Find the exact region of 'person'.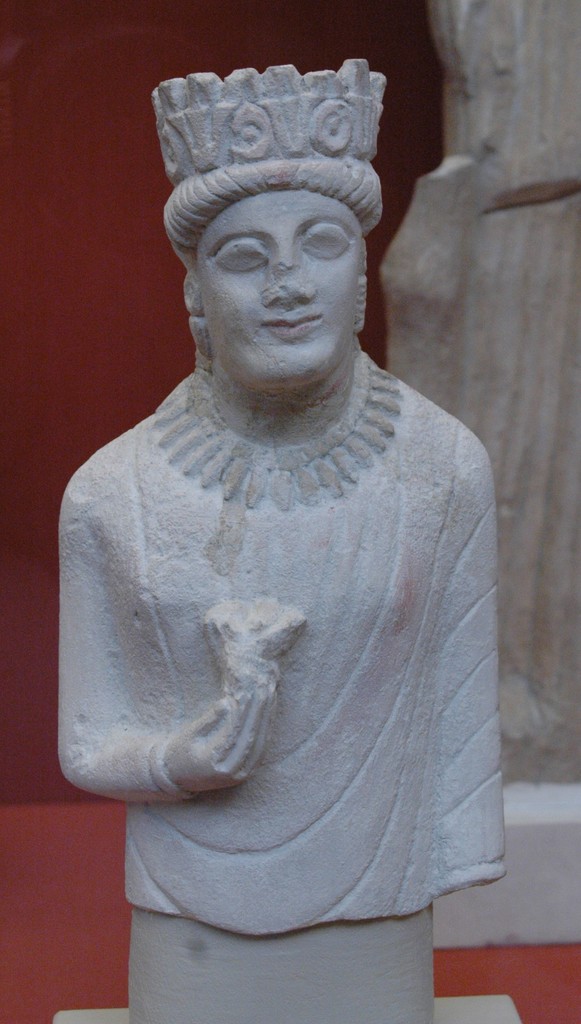
Exact region: (48,83,559,1023).
